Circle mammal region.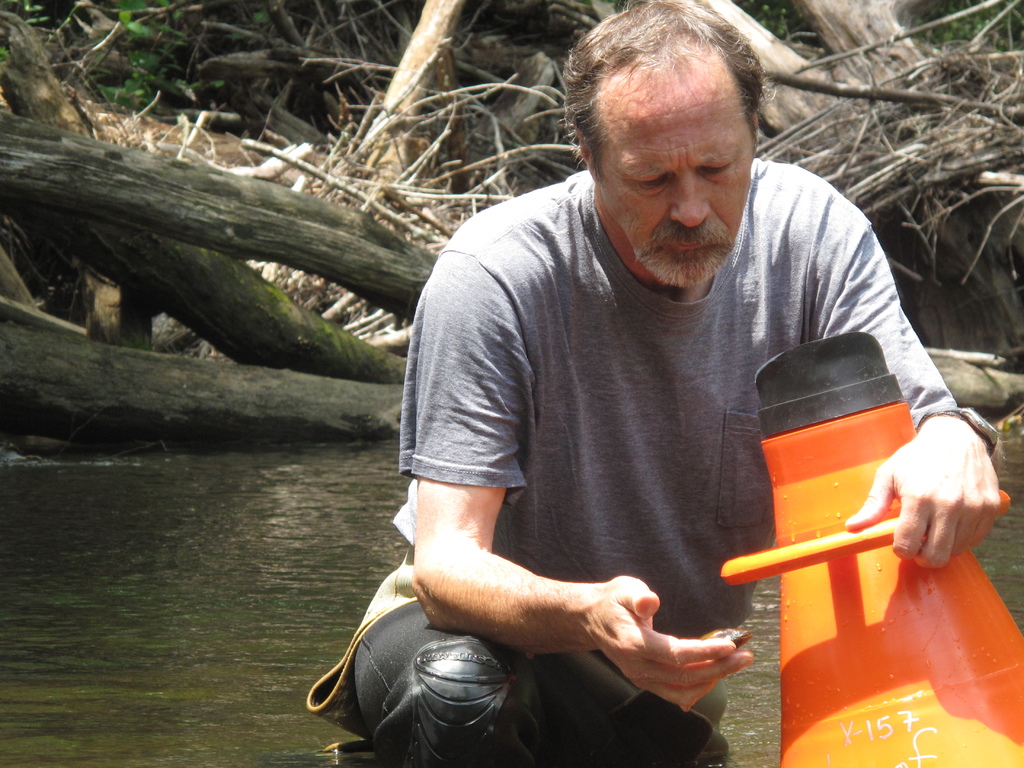
Region: {"x1": 355, "y1": 0, "x2": 998, "y2": 767}.
